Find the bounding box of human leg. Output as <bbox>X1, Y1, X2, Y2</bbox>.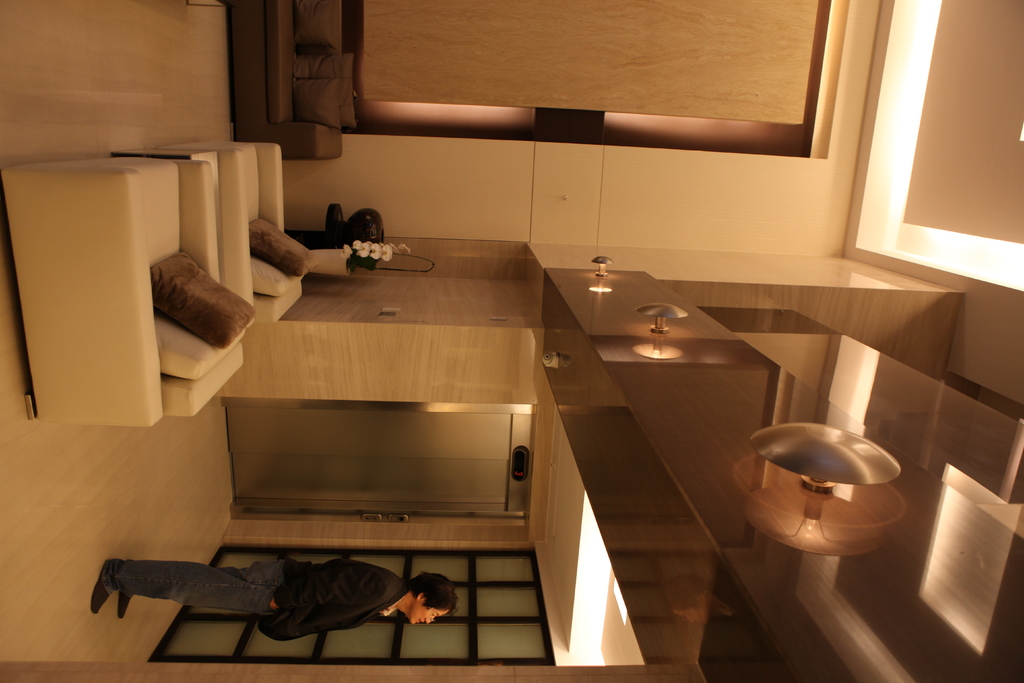
<bbox>118, 589, 171, 619</bbox>.
